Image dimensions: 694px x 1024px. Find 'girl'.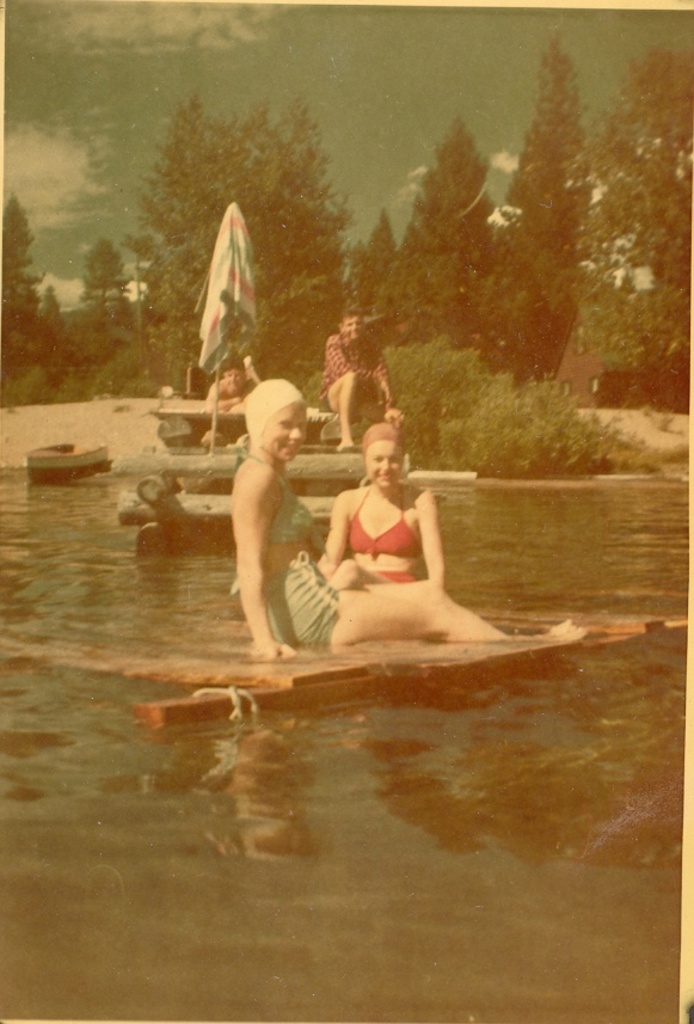
crop(228, 379, 577, 658).
